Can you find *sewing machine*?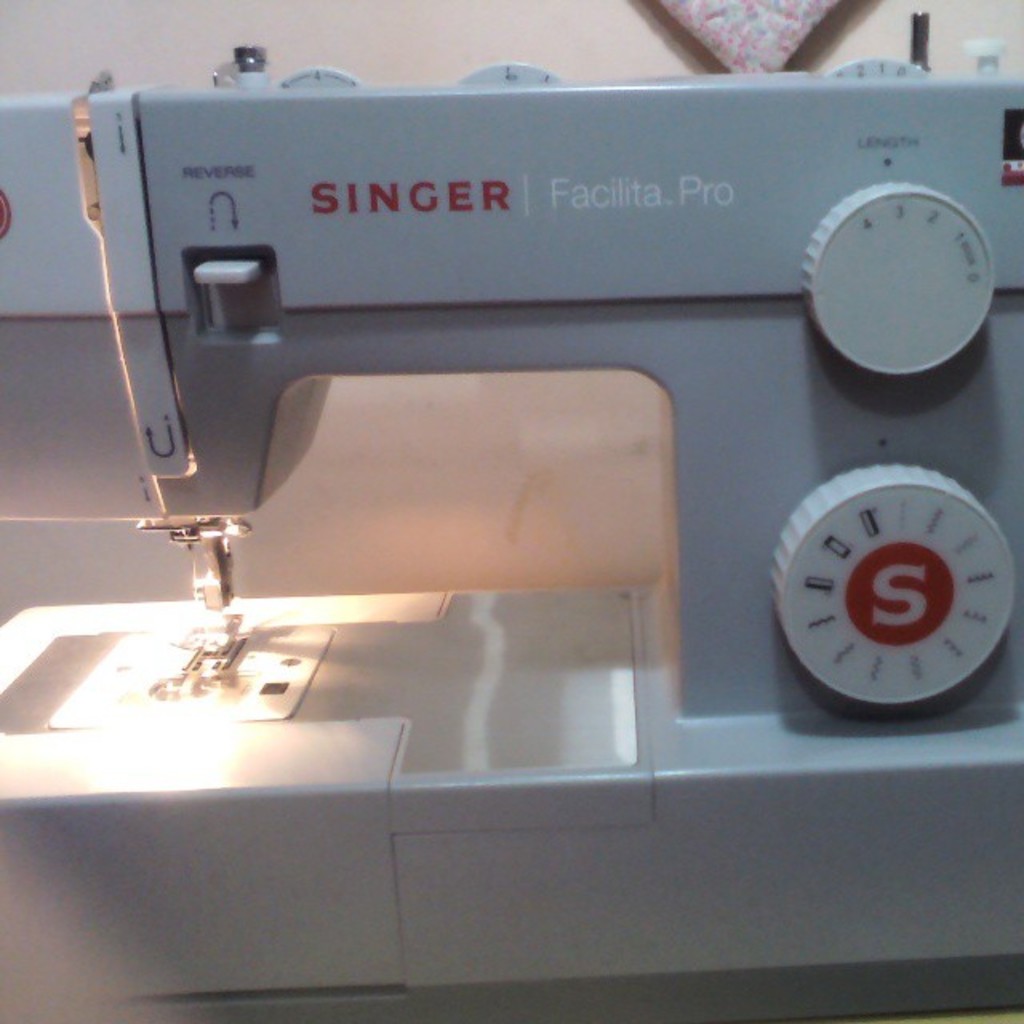
Yes, bounding box: [0,11,1022,1019].
